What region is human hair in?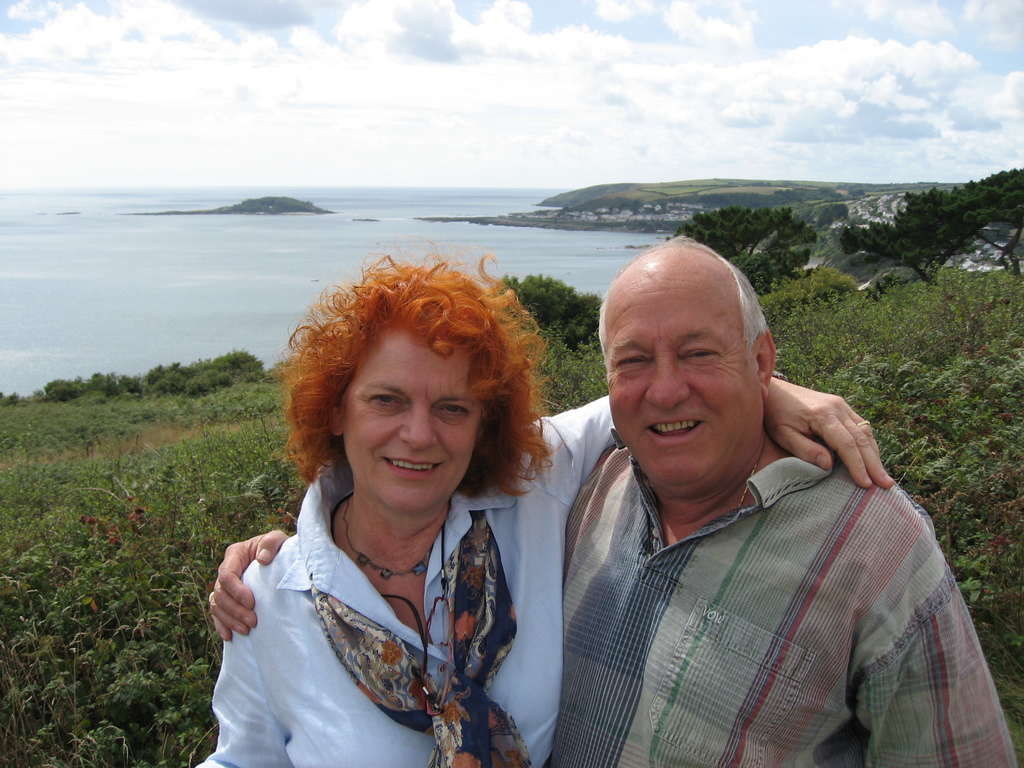
rect(588, 254, 776, 343).
